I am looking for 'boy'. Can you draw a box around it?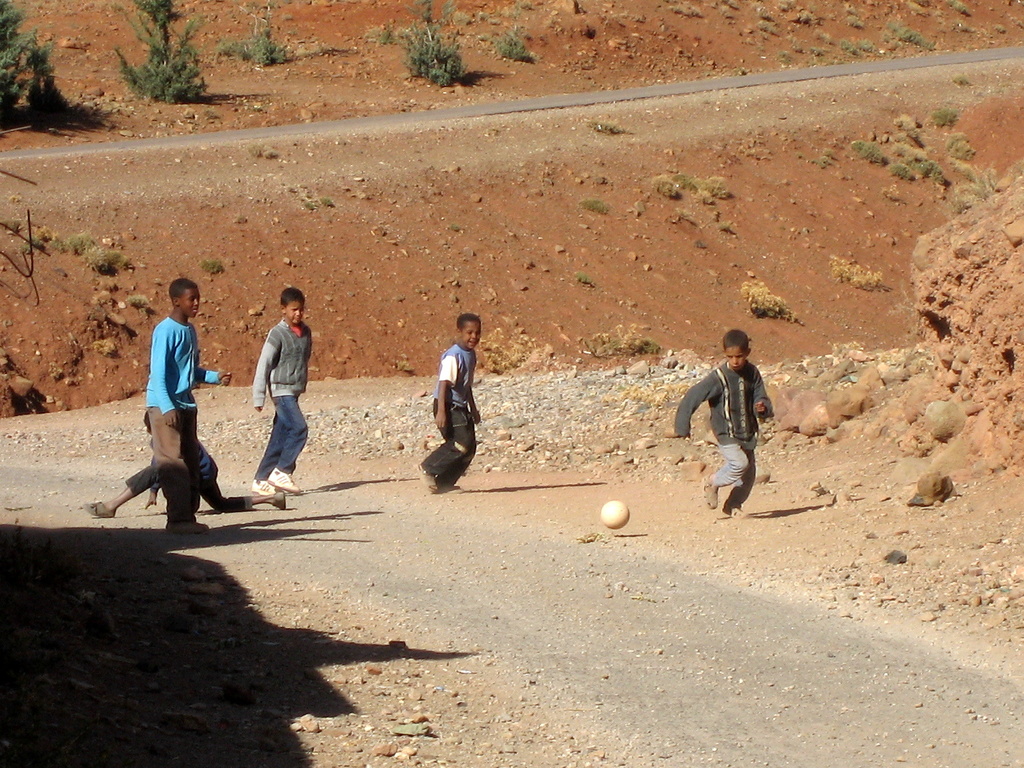
Sure, the bounding box is pyautogui.locateOnScreen(673, 328, 774, 510).
